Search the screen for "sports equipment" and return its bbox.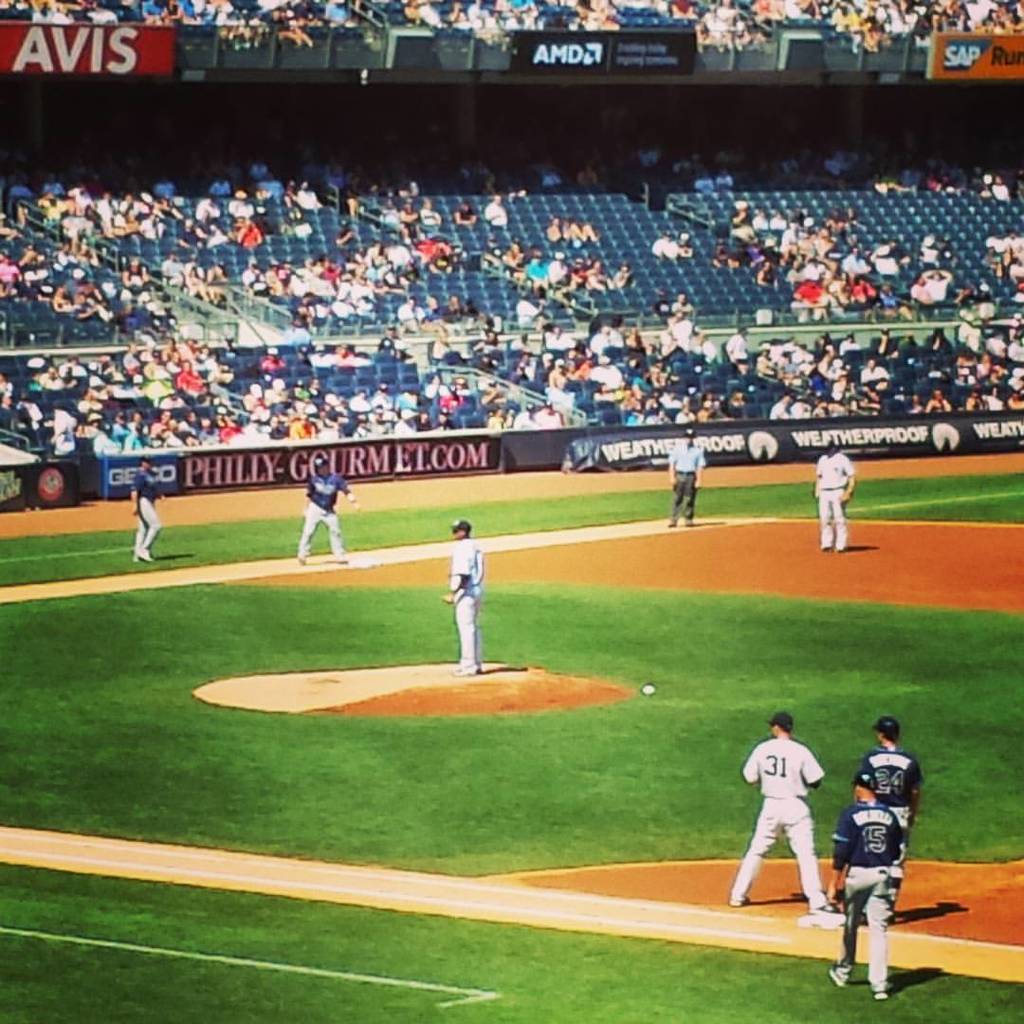
Found: x1=642 y1=685 x2=654 y2=689.
